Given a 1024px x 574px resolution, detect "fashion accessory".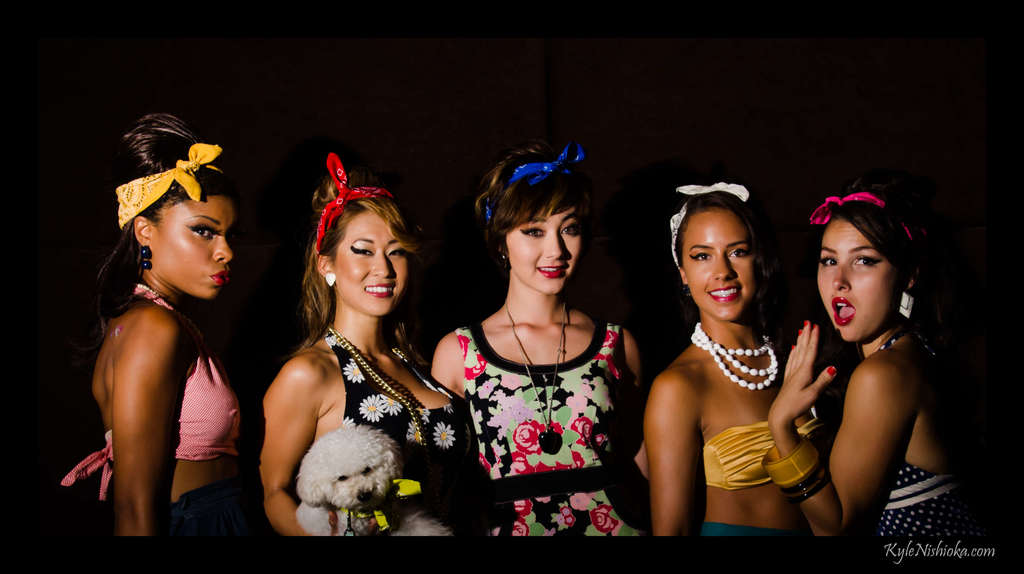
[815, 325, 817, 331].
